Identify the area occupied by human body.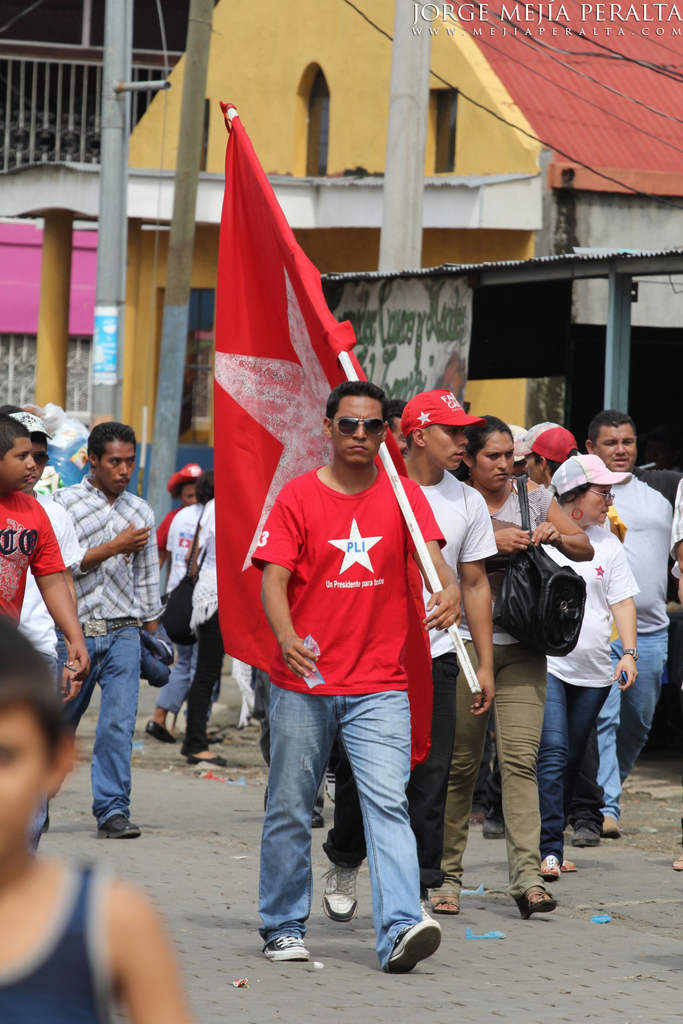
Area: detection(0, 622, 194, 1023).
